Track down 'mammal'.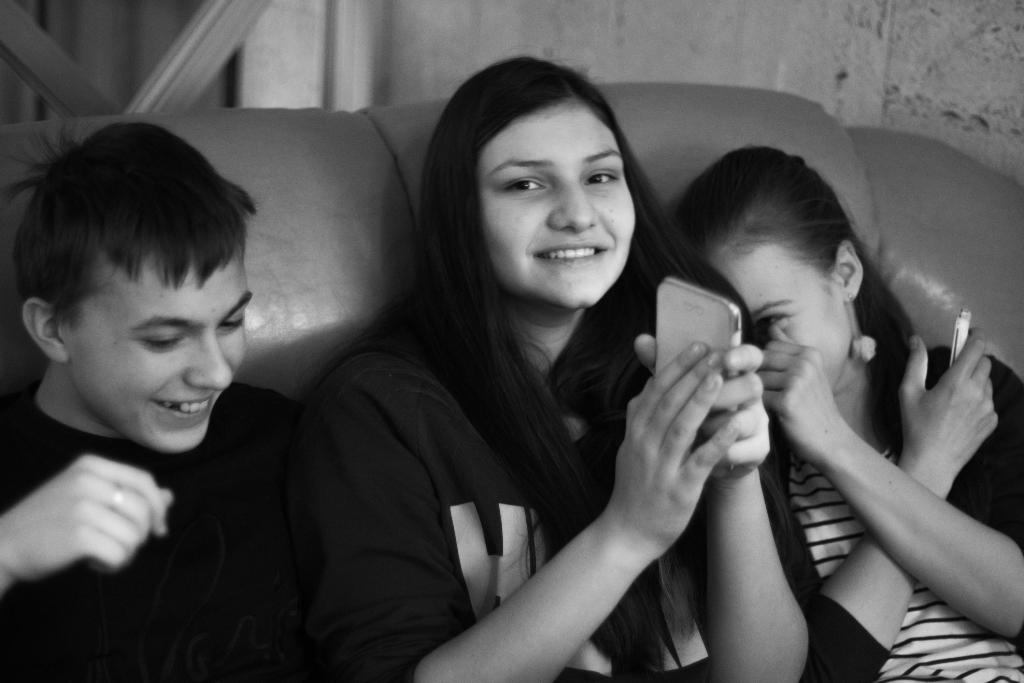
Tracked to [x1=1, y1=117, x2=296, y2=682].
